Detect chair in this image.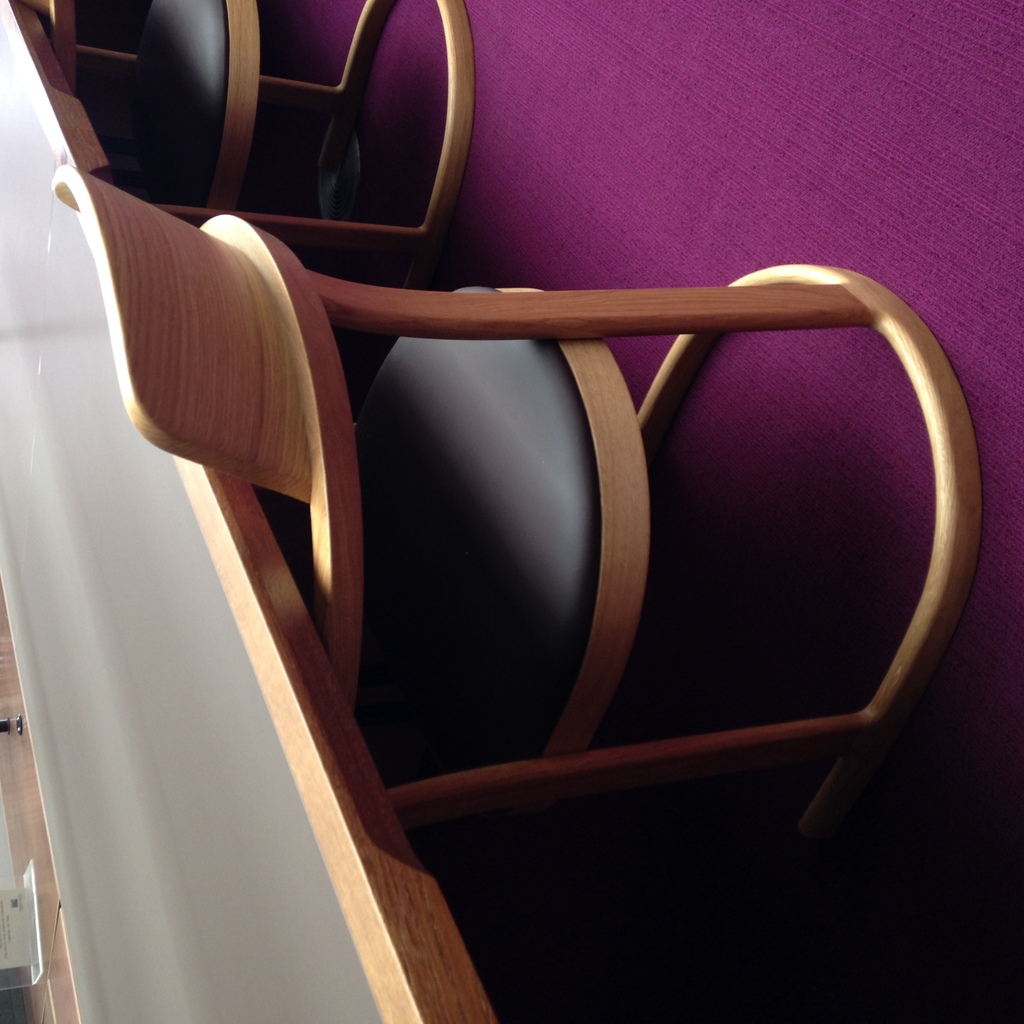
Detection: bbox(48, 164, 980, 838).
